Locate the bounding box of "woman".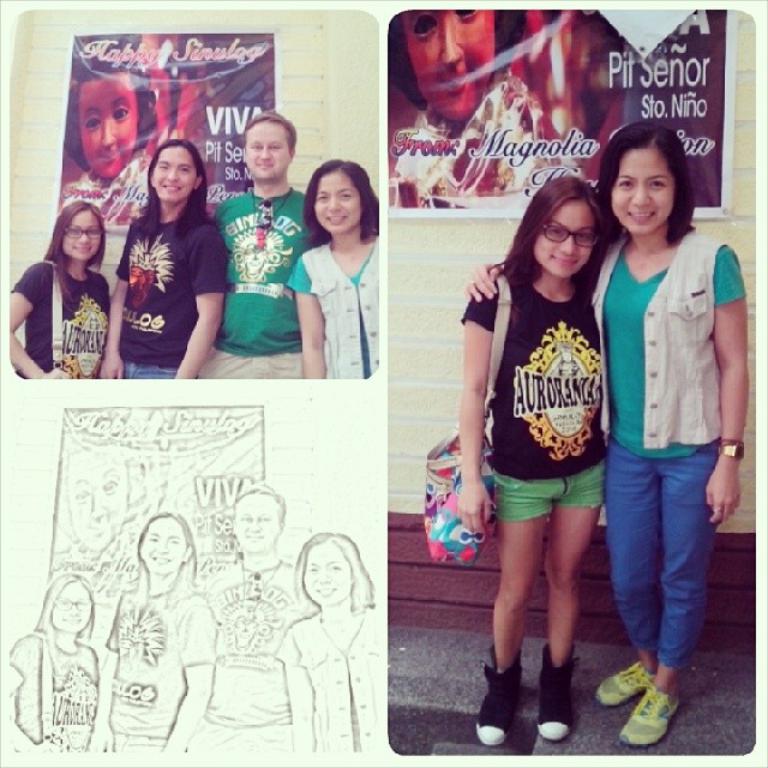
Bounding box: pyautogui.locateOnScreen(460, 178, 611, 740).
